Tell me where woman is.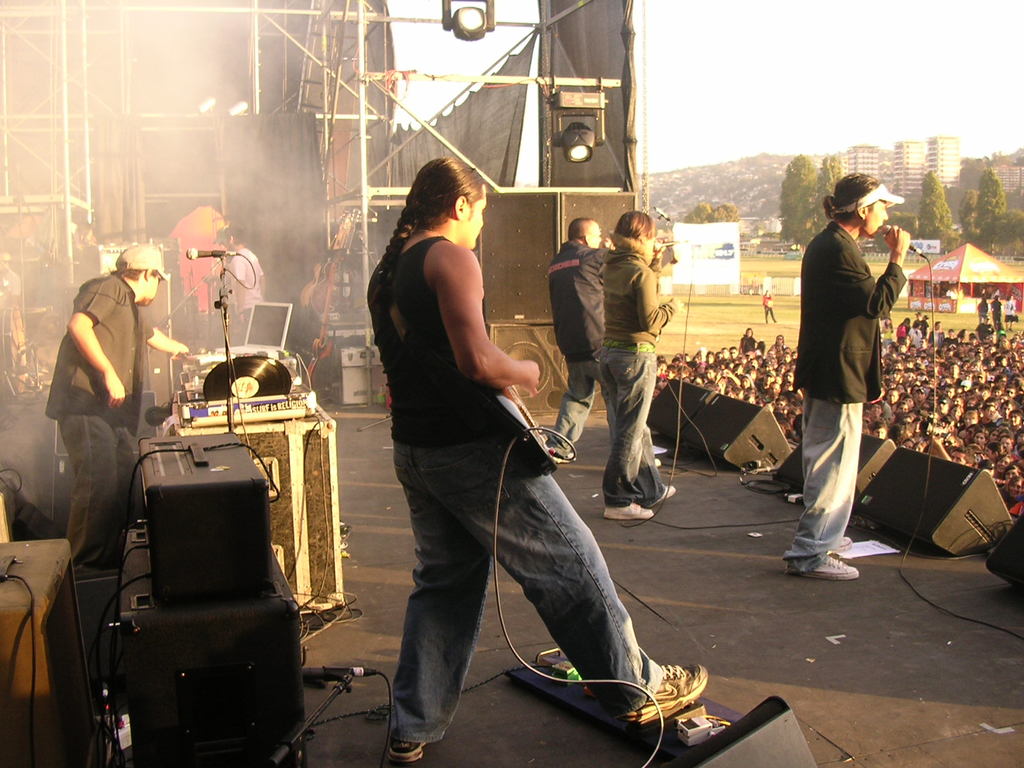
woman is at detection(585, 204, 680, 527).
